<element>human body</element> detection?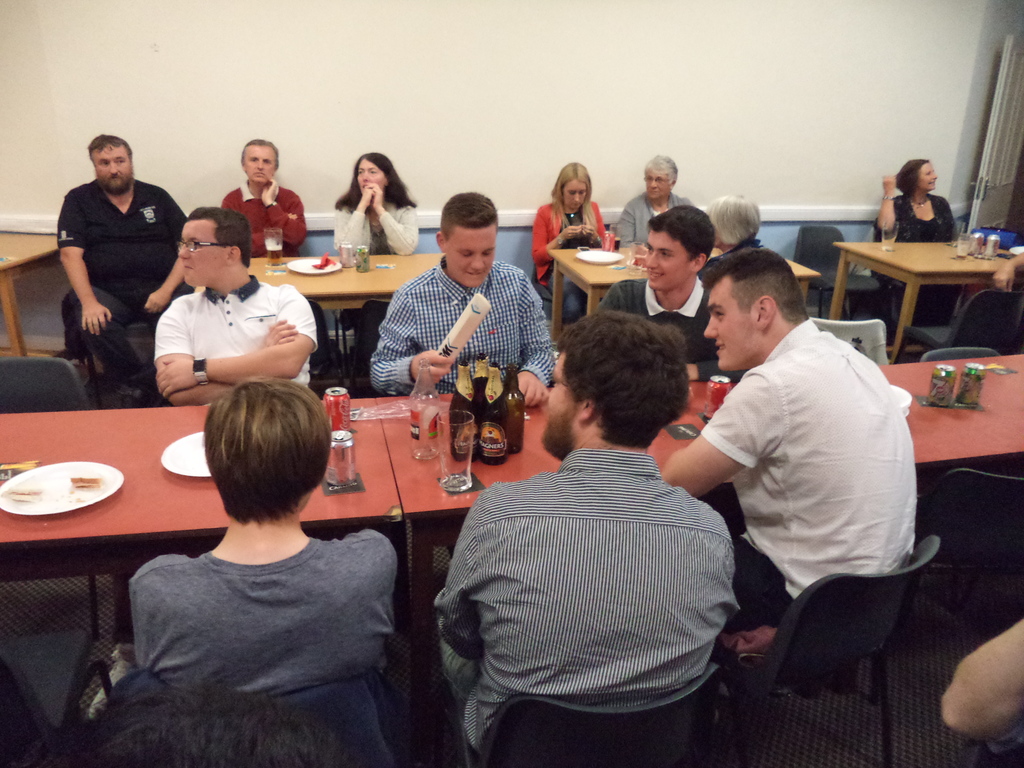
detection(532, 196, 609, 331)
